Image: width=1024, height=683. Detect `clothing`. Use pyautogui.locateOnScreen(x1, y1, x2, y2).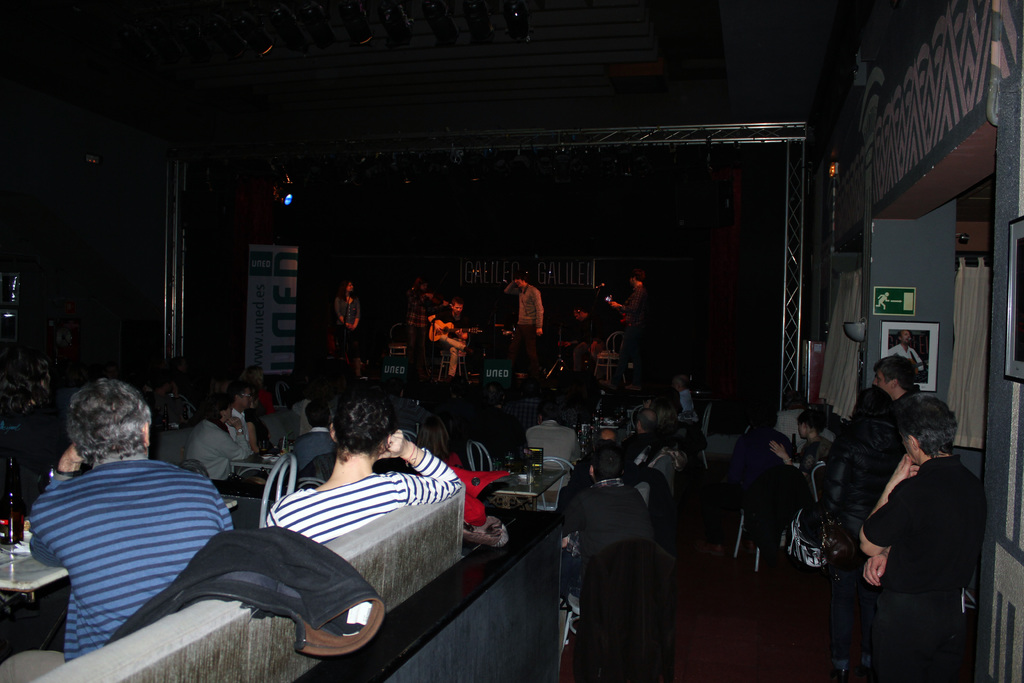
pyautogui.locateOnScreen(893, 350, 929, 361).
